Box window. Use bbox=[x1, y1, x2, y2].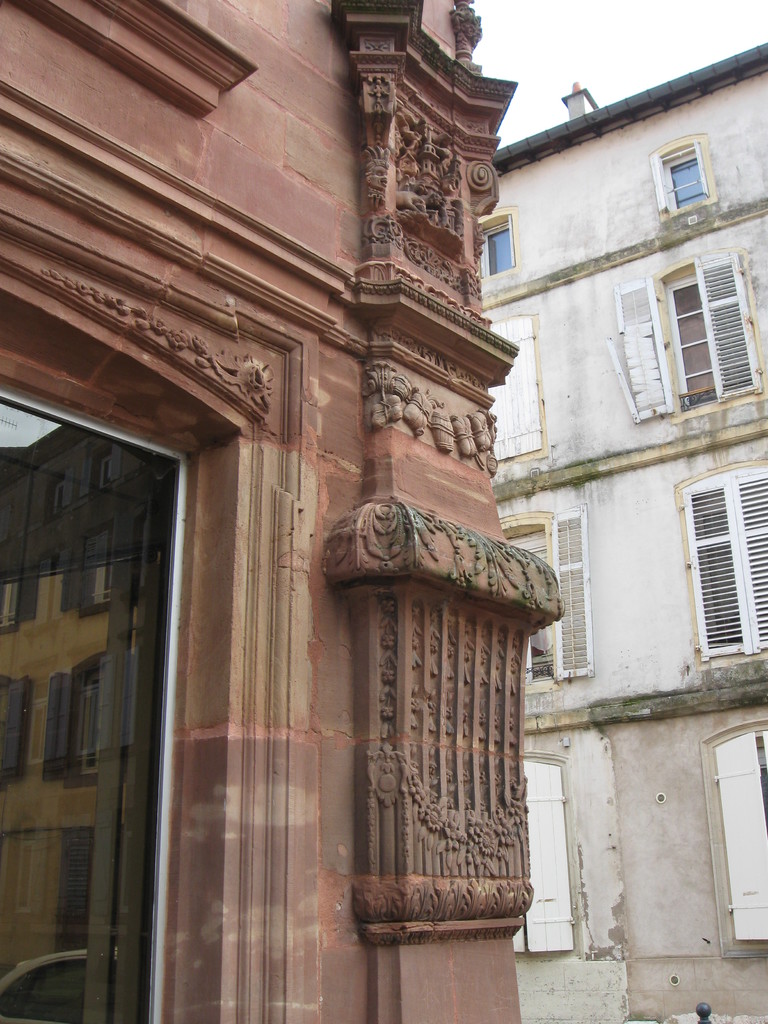
bbox=[670, 259, 759, 408].
